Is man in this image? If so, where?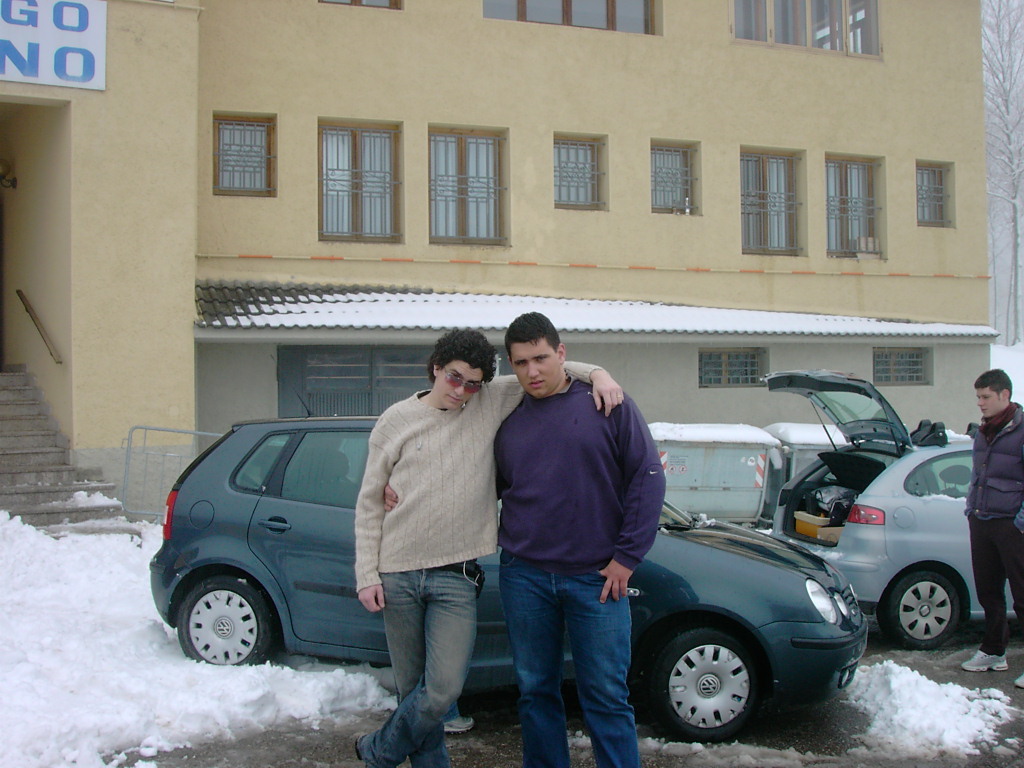
Yes, at (x1=379, y1=300, x2=659, y2=767).
